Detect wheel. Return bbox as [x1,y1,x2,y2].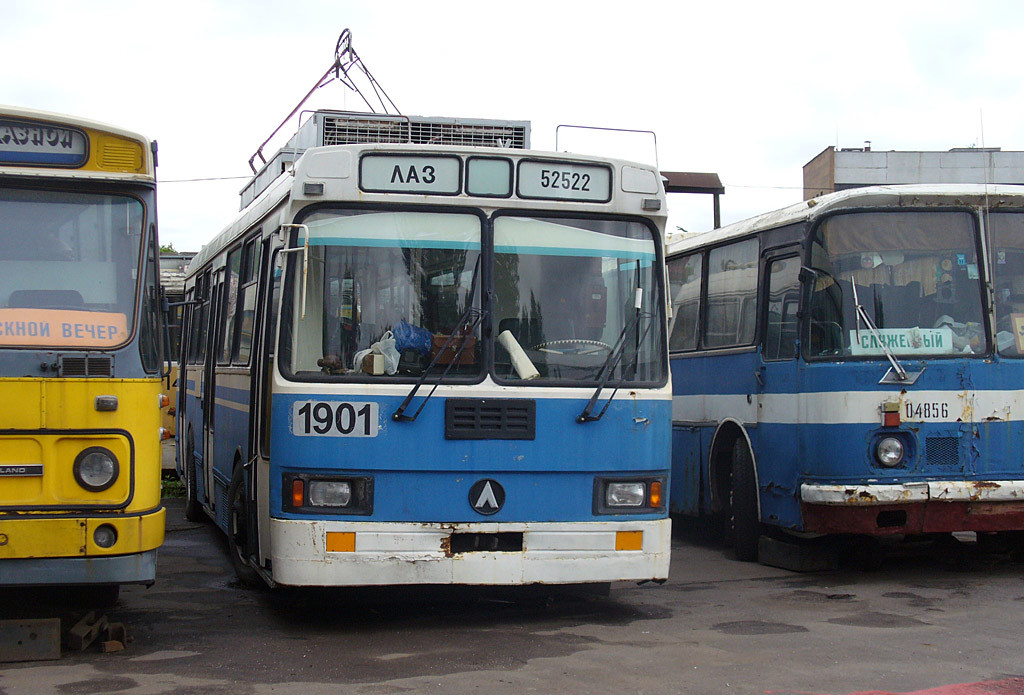
[227,460,260,580].
